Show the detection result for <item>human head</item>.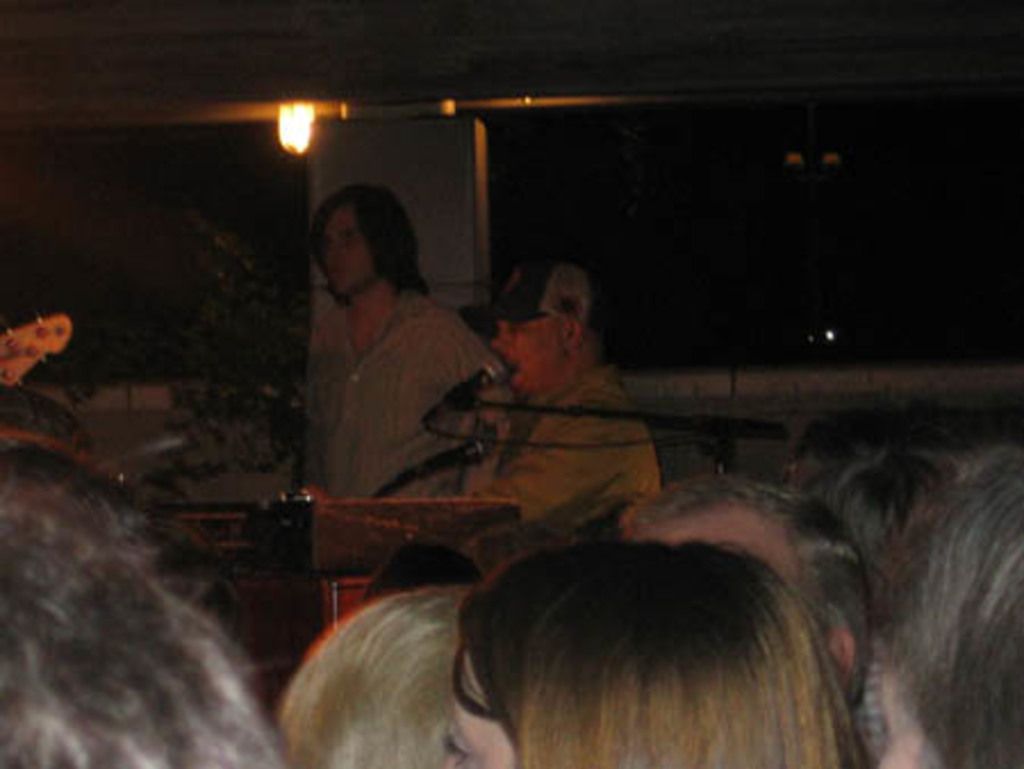
BBox(278, 582, 476, 767).
